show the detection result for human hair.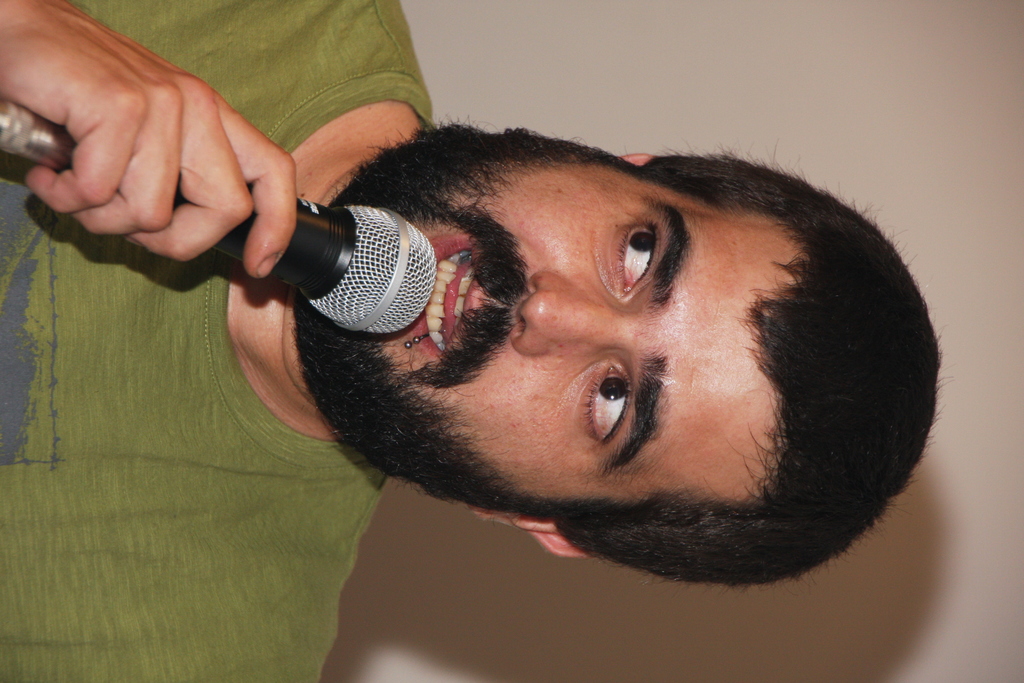
bbox=[550, 135, 956, 596].
